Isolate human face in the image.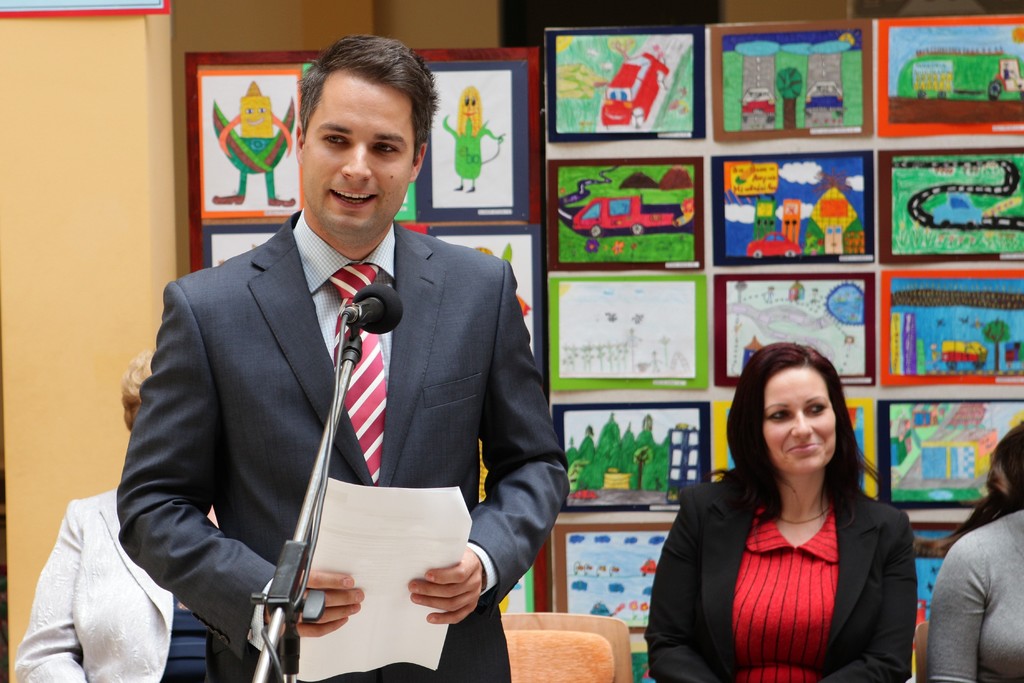
Isolated region: <bbox>301, 71, 413, 238</bbox>.
